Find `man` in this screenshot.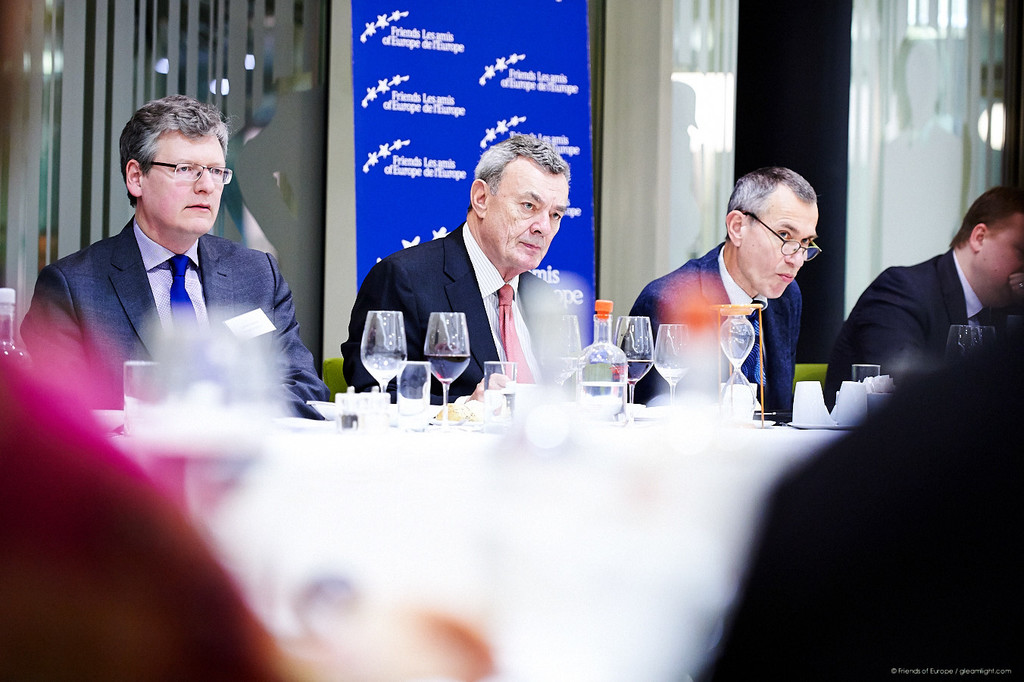
The bounding box for `man` is [left=820, top=183, right=1023, bottom=405].
